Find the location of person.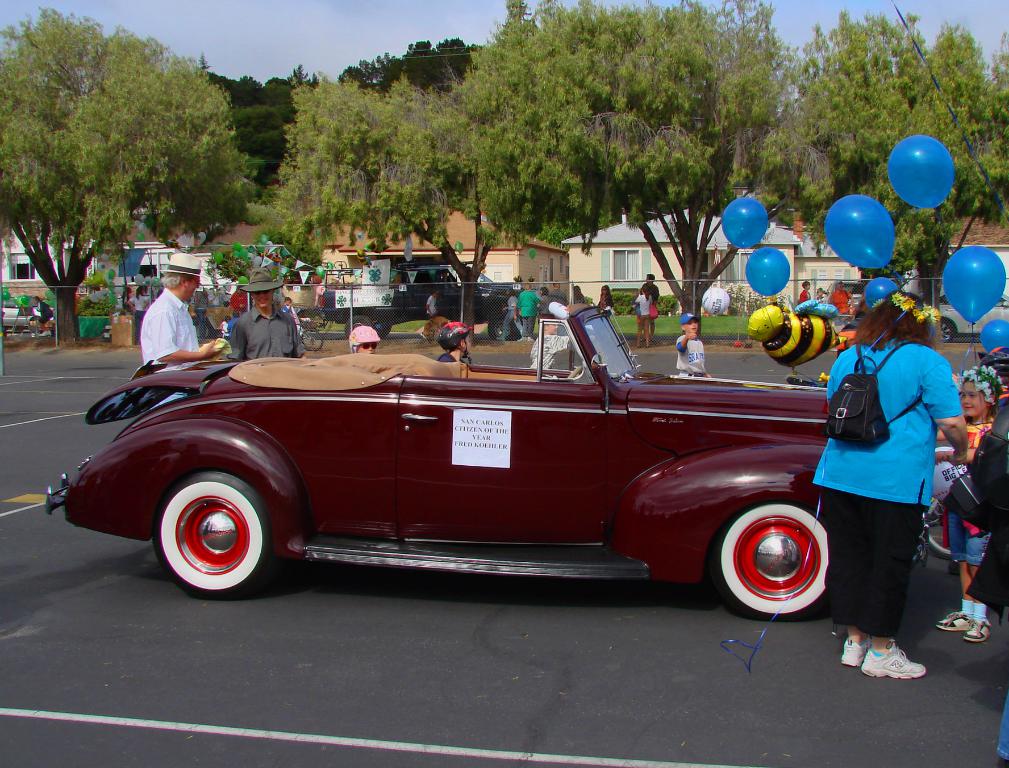
Location: {"x1": 125, "y1": 277, "x2": 150, "y2": 315}.
